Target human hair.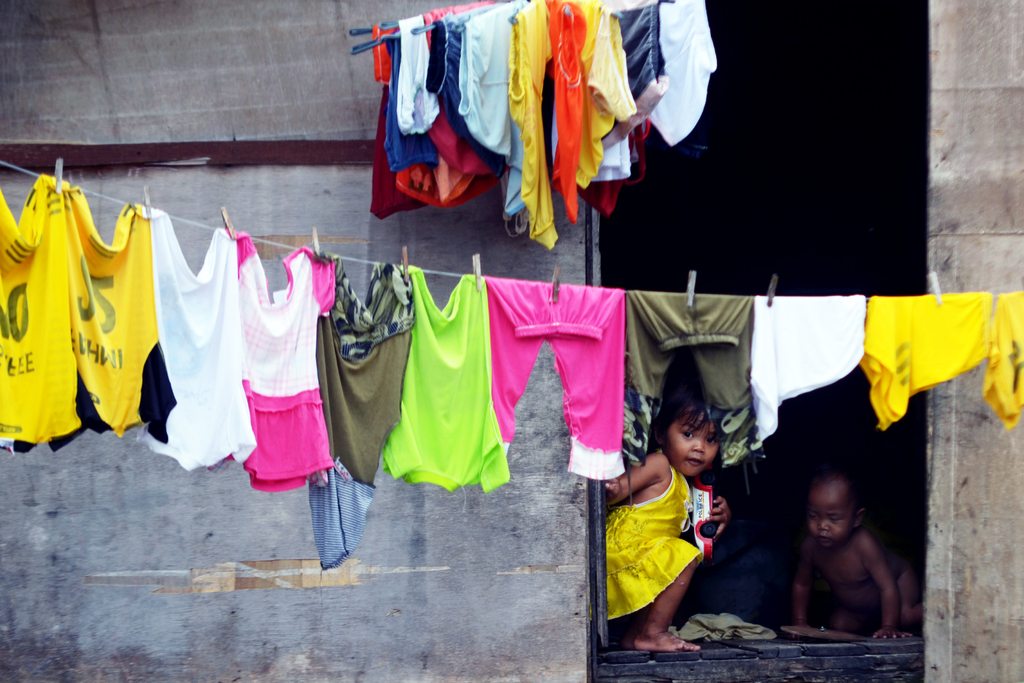
Target region: [650, 389, 721, 447].
